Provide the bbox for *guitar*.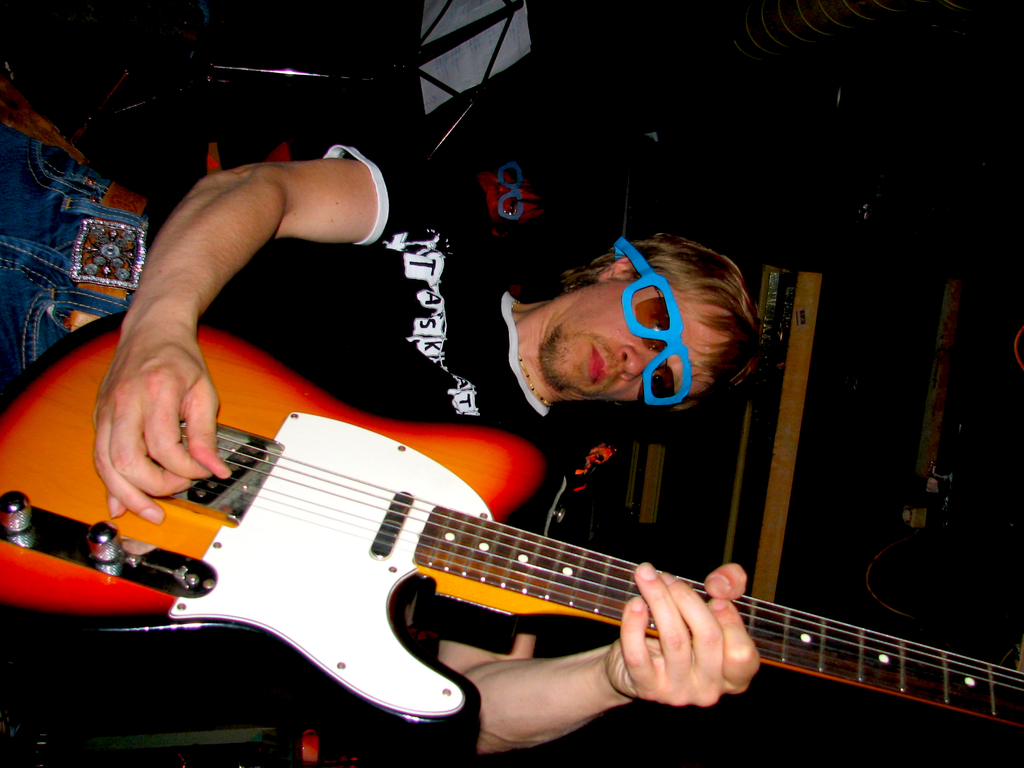
x1=0 y1=316 x2=1023 y2=757.
